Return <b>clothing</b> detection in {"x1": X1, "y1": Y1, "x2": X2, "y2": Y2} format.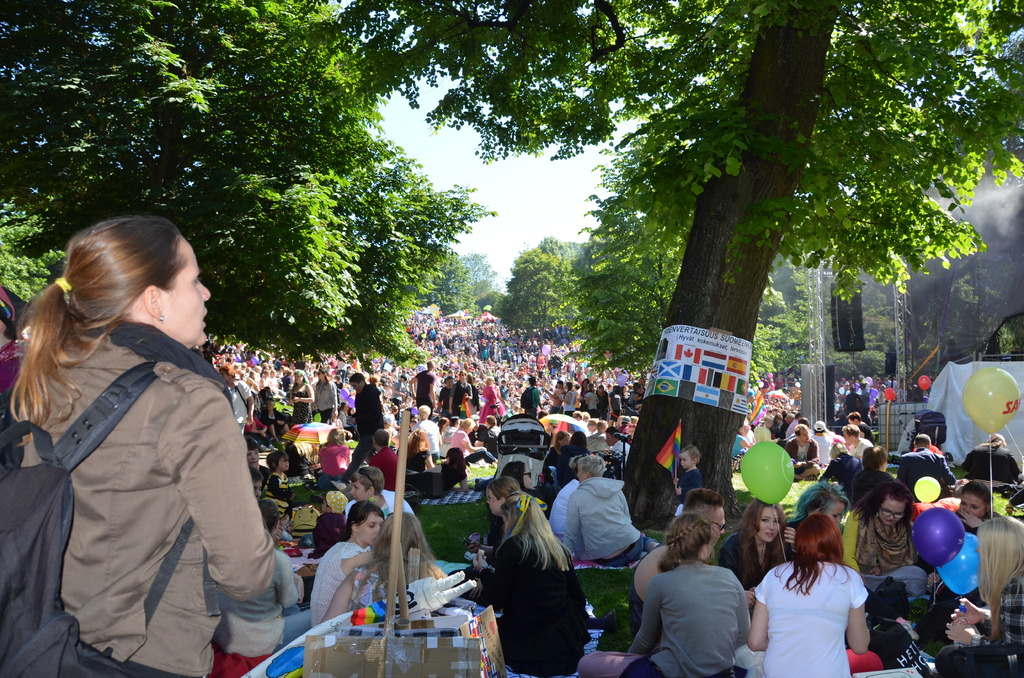
{"x1": 716, "y1": 532, "x2": 788, "y2": 588}.
